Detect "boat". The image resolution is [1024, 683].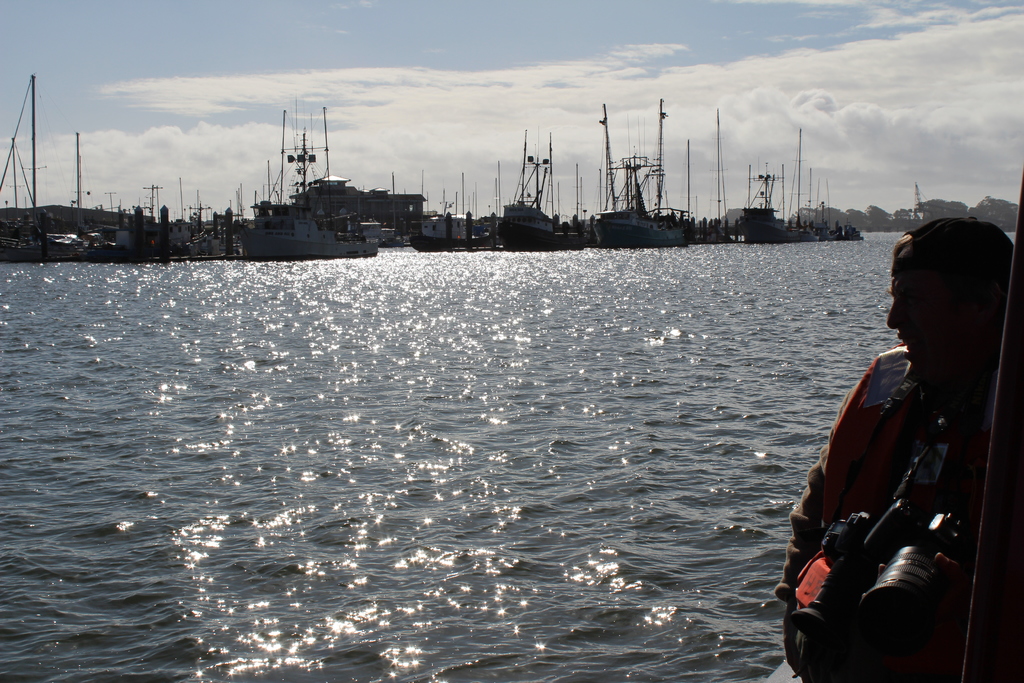
left=0, top=71, right=69, bottom=263.
